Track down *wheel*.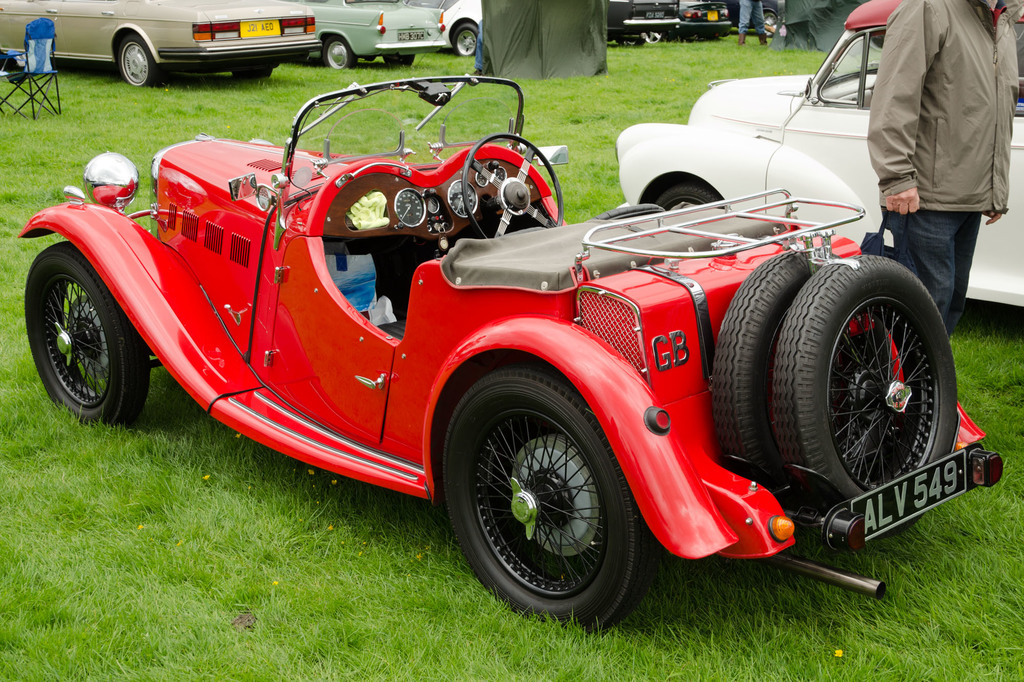
Tracked to locate(225, 68, 276, 83).
